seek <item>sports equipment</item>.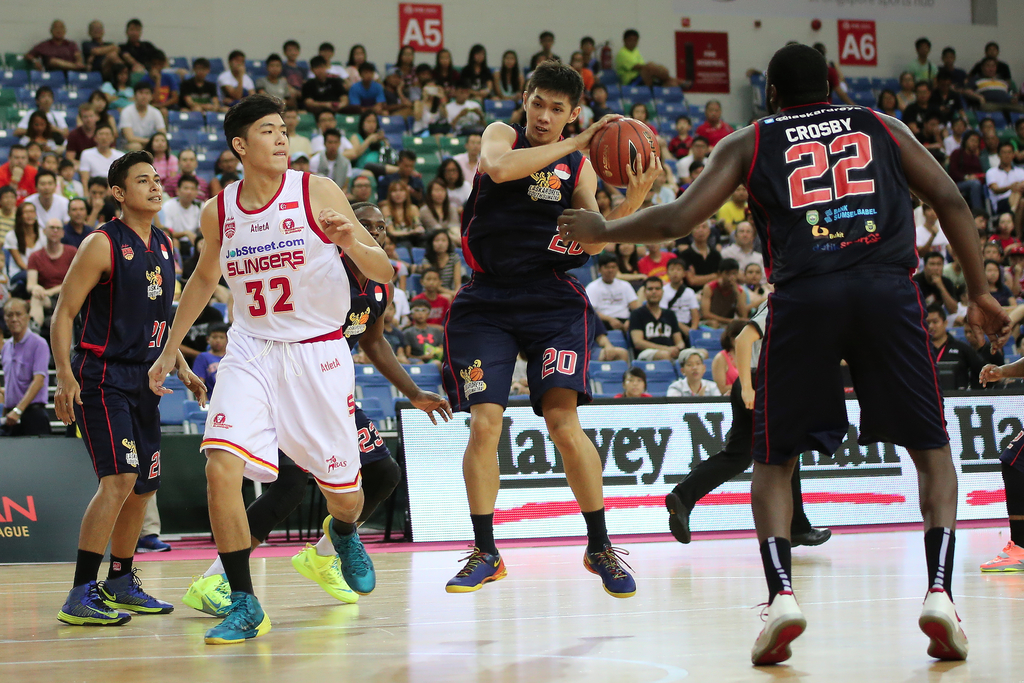
select_region(290, 543, 356, 607).
